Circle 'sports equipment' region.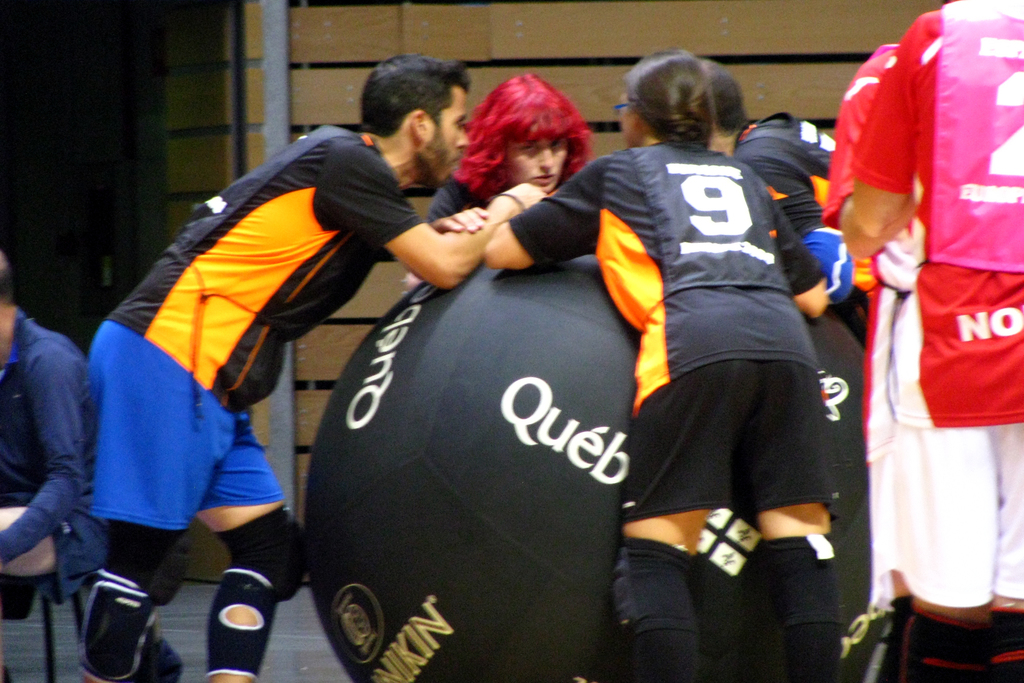
Region: select_region(979, 607, 1023, 682).
